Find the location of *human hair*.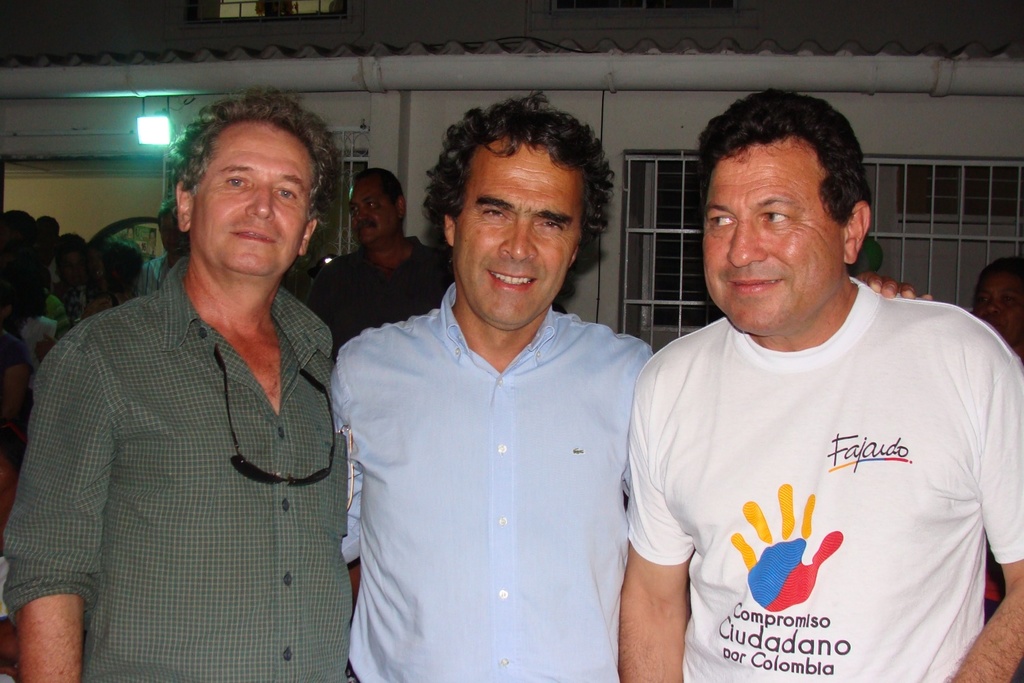
Location: box=[702, 87, 871, 280].
